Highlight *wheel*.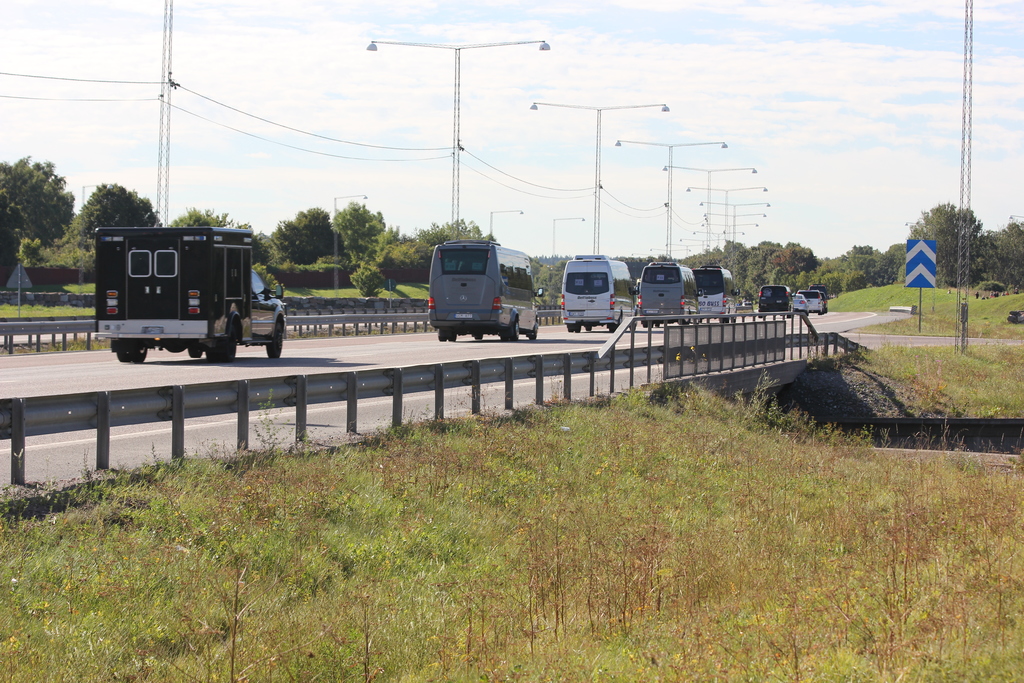
Highlighted region: region(209, 325, 243, 366).
